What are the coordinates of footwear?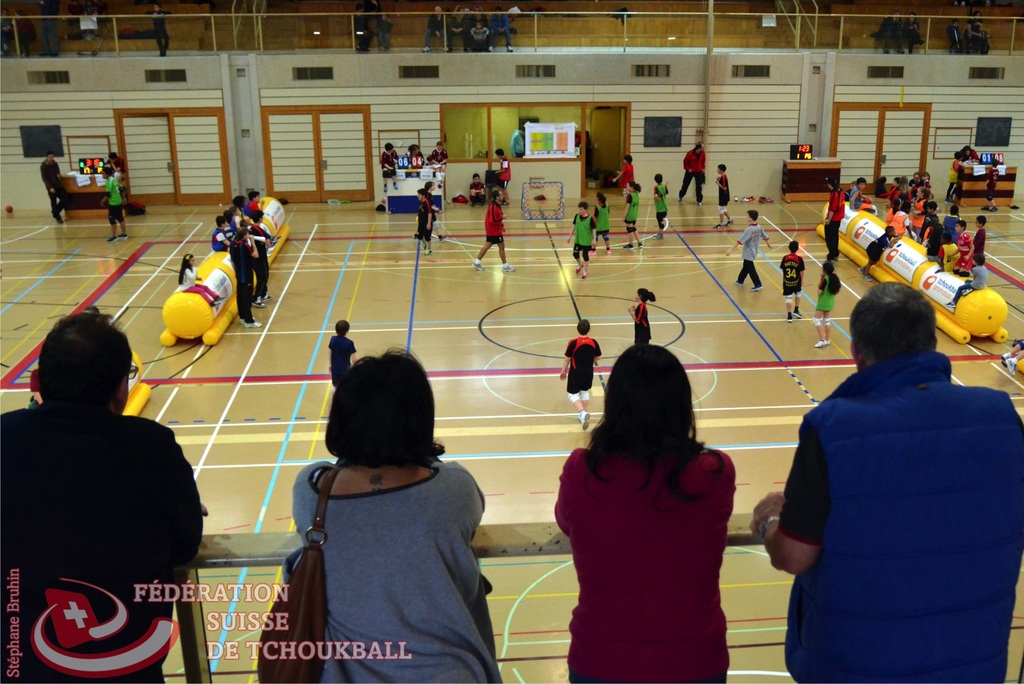
x1=588 y1=246 x2=598 y2=255.
